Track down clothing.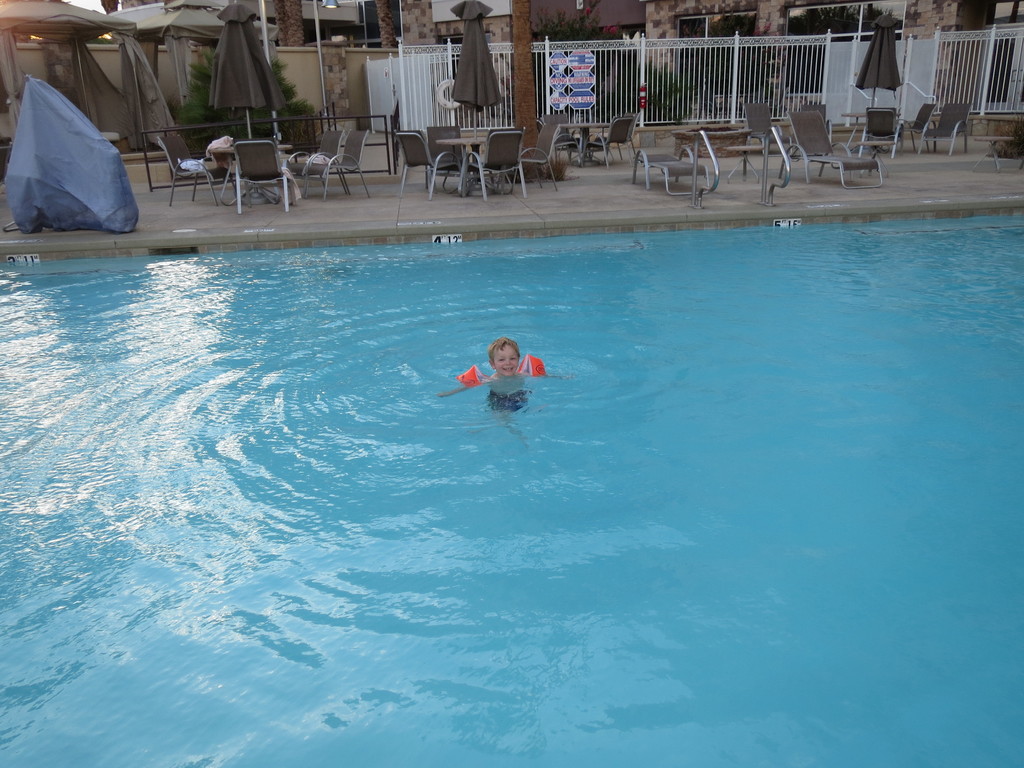
Tracked to 453:353:549:388.
